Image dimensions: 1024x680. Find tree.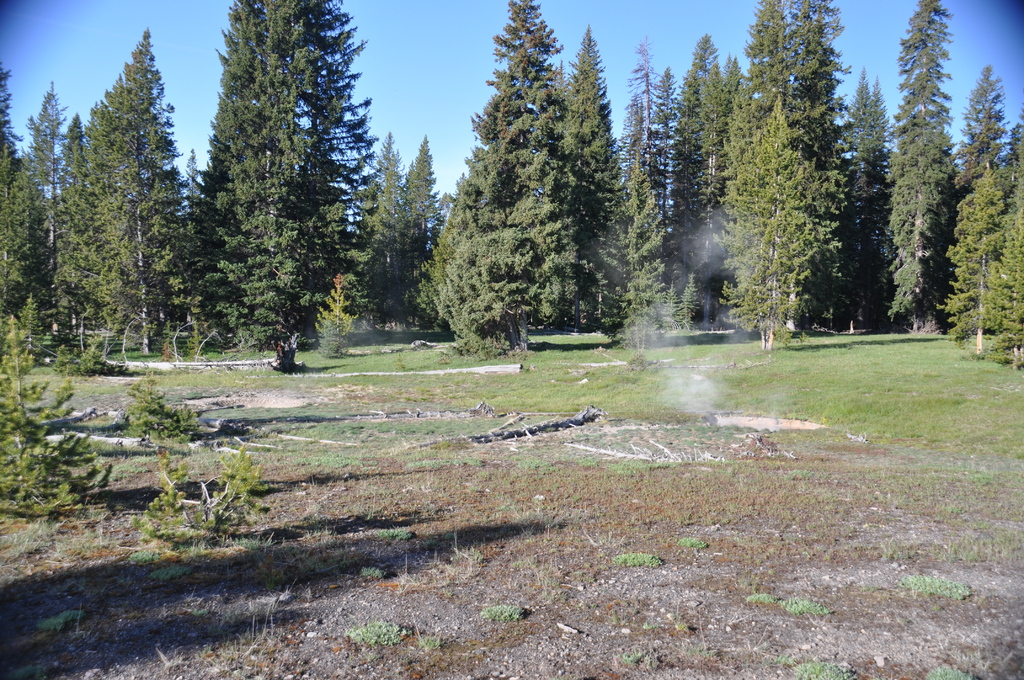
select_region(0, 61, 35, 383).
